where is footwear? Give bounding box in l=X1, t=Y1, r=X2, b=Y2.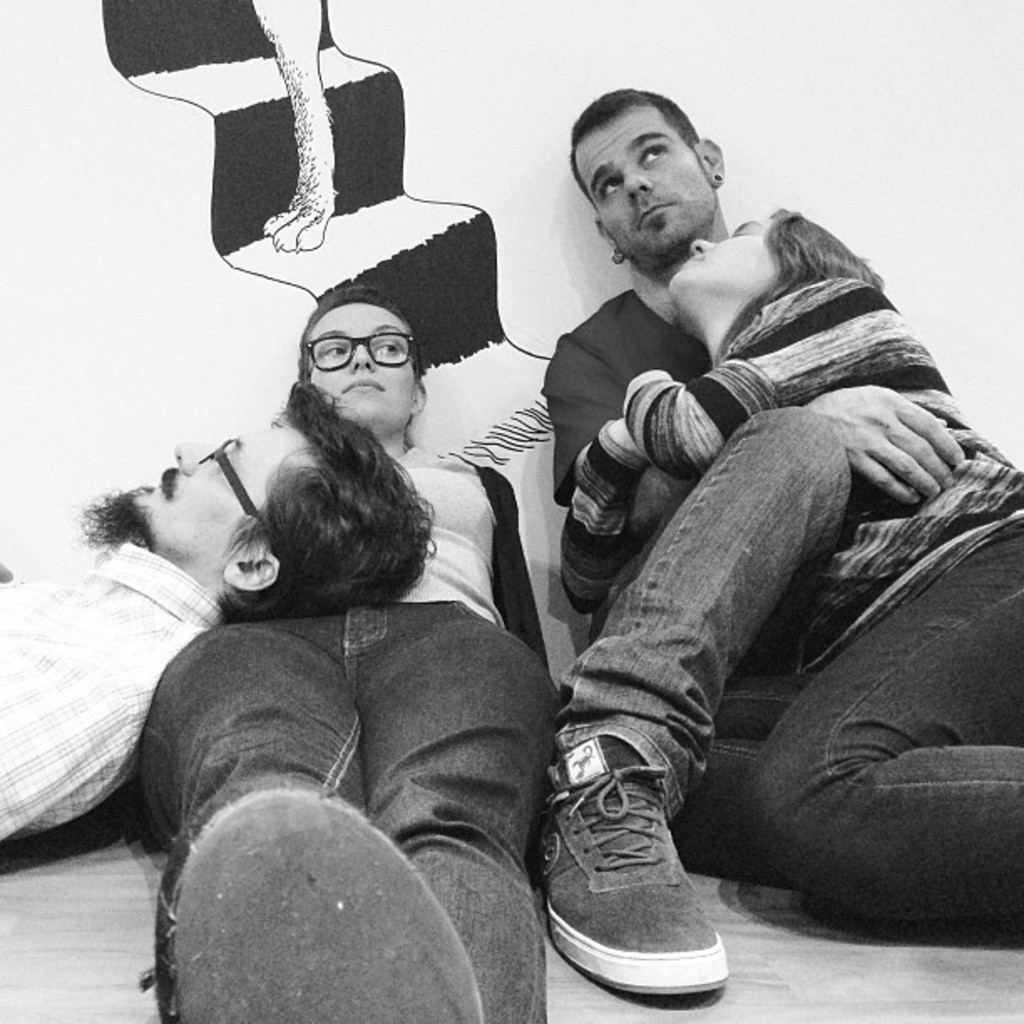
l=156, t=778, r=482, b=1022.
